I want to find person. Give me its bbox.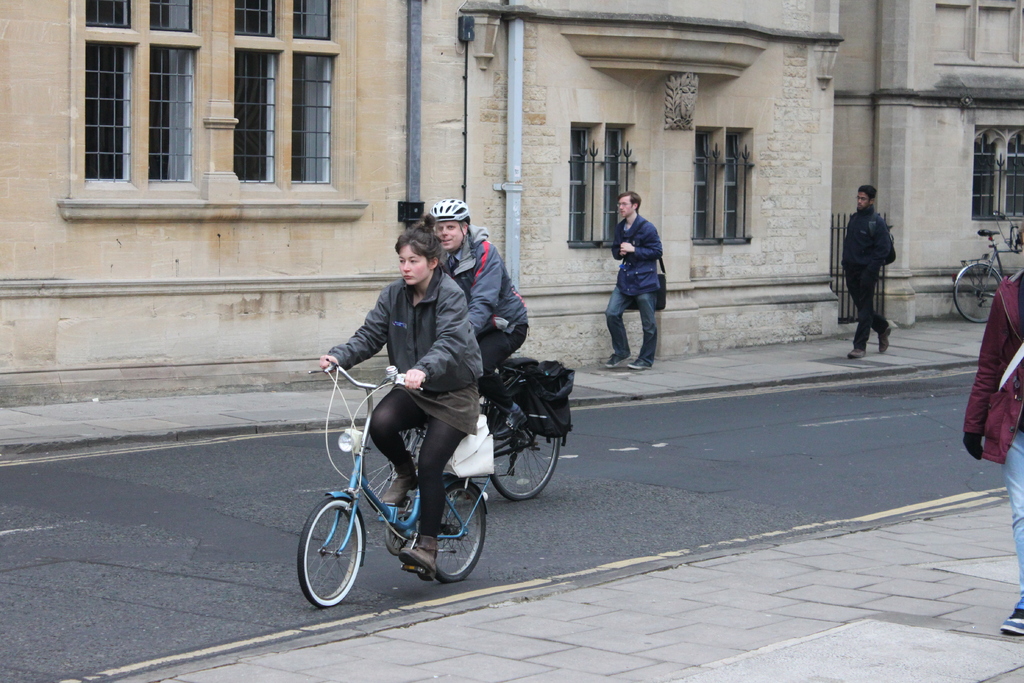
{"x1": 609, "y1": 181, "x2": 680, "y2": 375}.
